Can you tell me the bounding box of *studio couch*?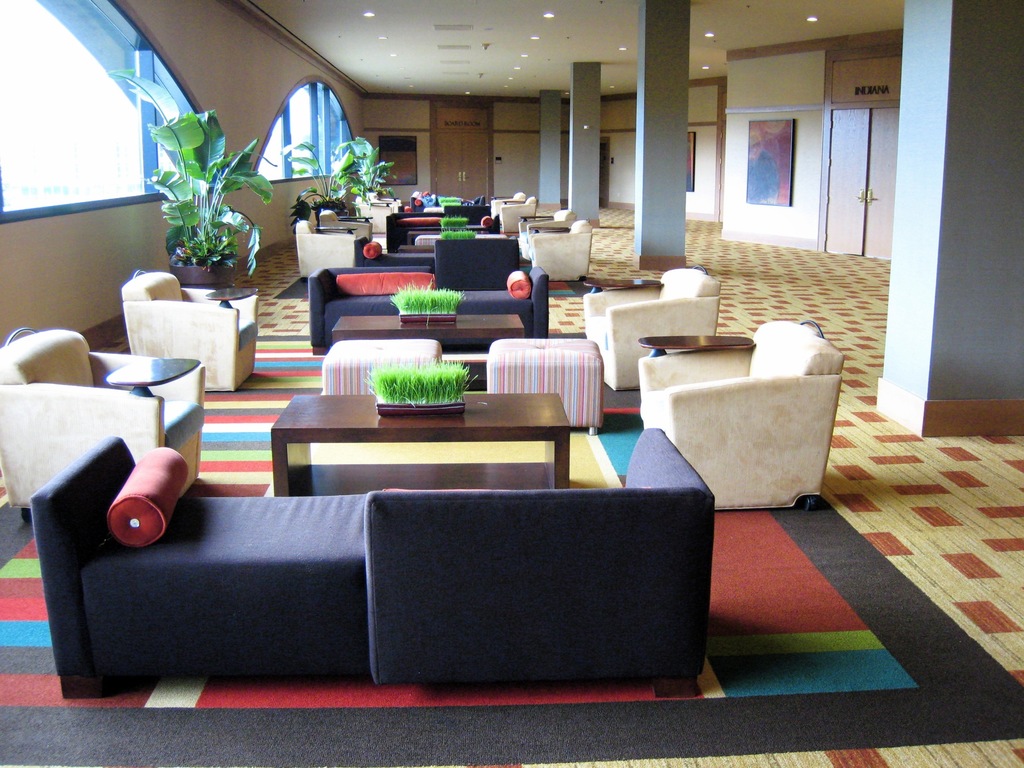
{"left": 18, "top": 429, "right": 710, "bottom": 701}.
